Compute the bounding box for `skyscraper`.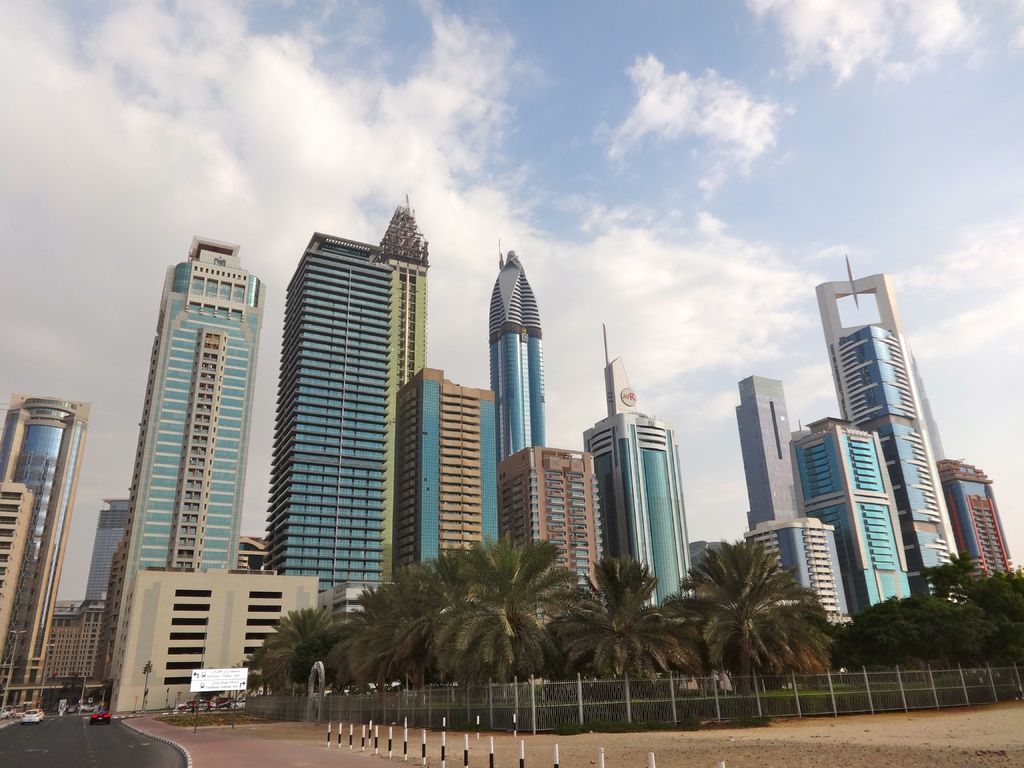
select_region(257, 230, 385, 580).
